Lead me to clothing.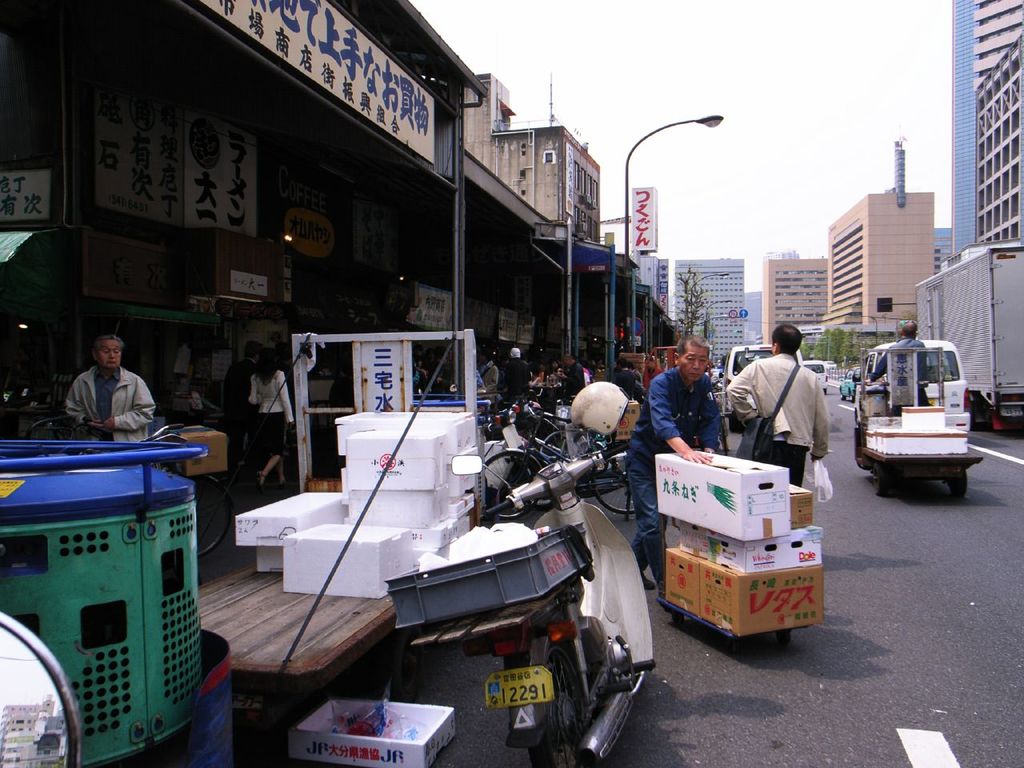
Lead to <box>636,366,718,568</box>.
